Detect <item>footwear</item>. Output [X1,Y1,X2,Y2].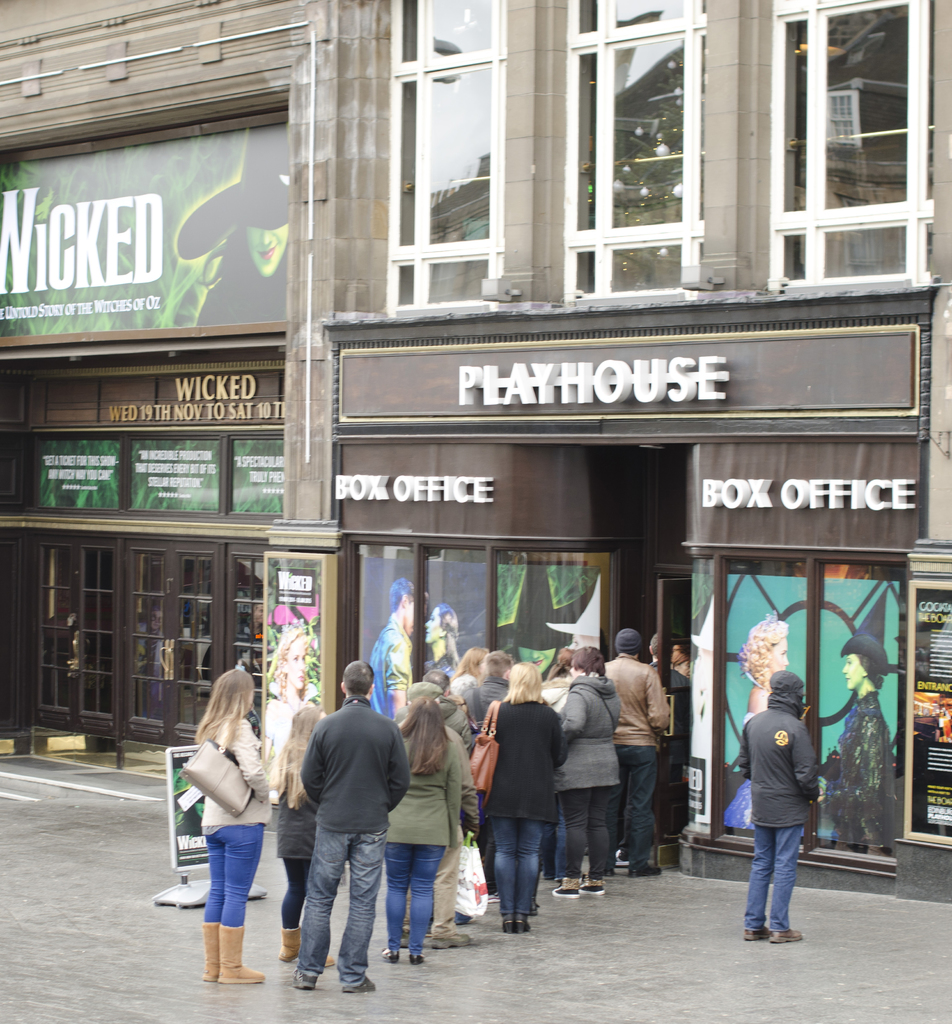
[321,957,335,966].
